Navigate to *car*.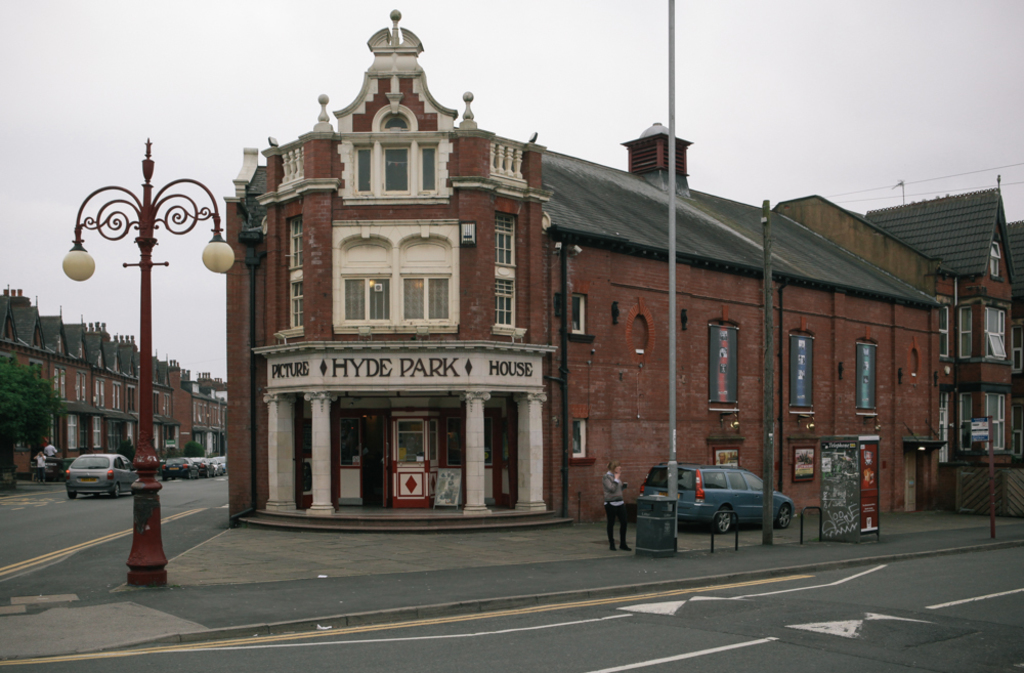
Navigation target: x1=62 y1=455 x2=141 y2=501.
